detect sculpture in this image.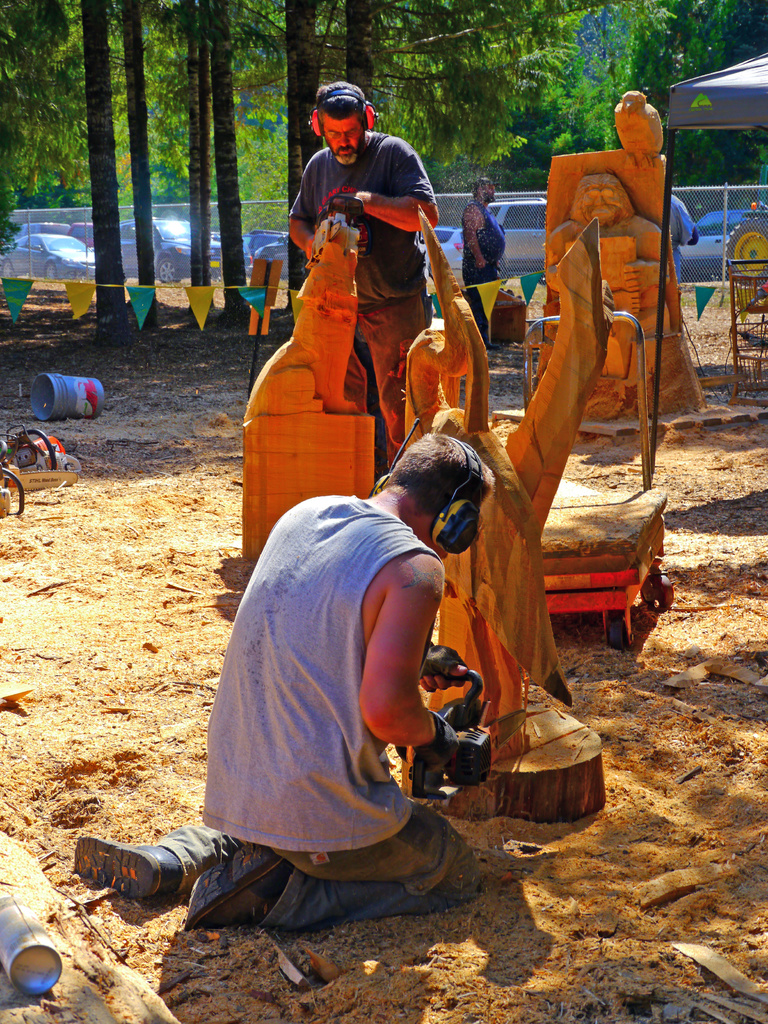
Detection: [left=243, top=223, right=358, bottom=412].
